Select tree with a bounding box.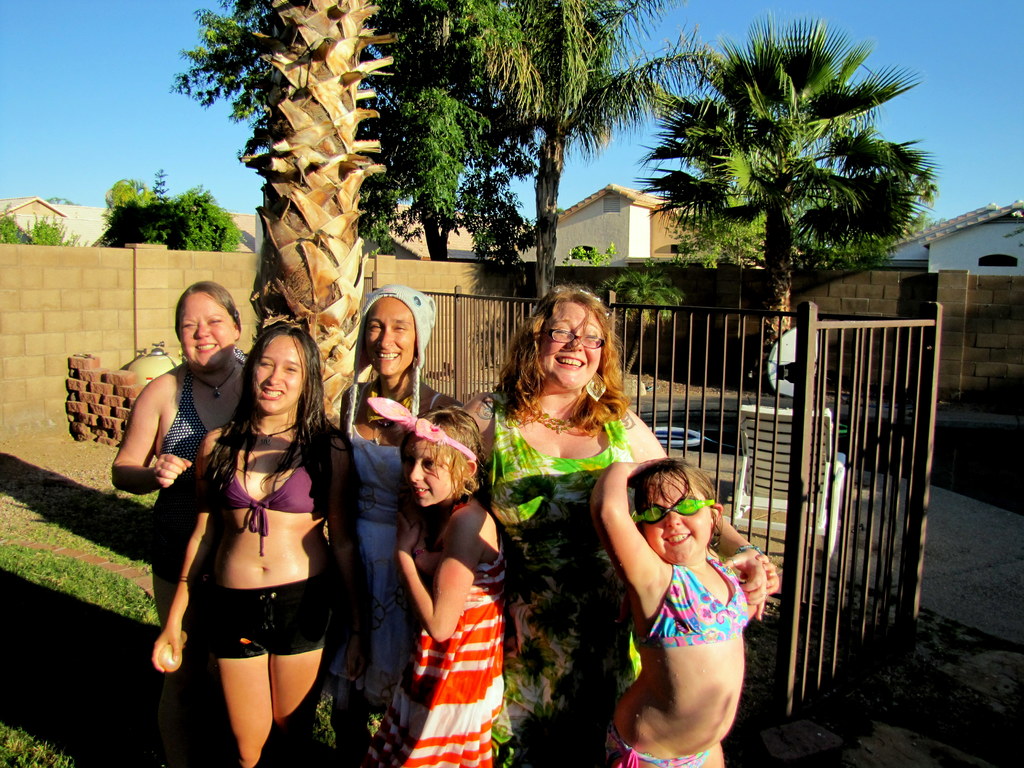
(93, 166, 244, 252).
